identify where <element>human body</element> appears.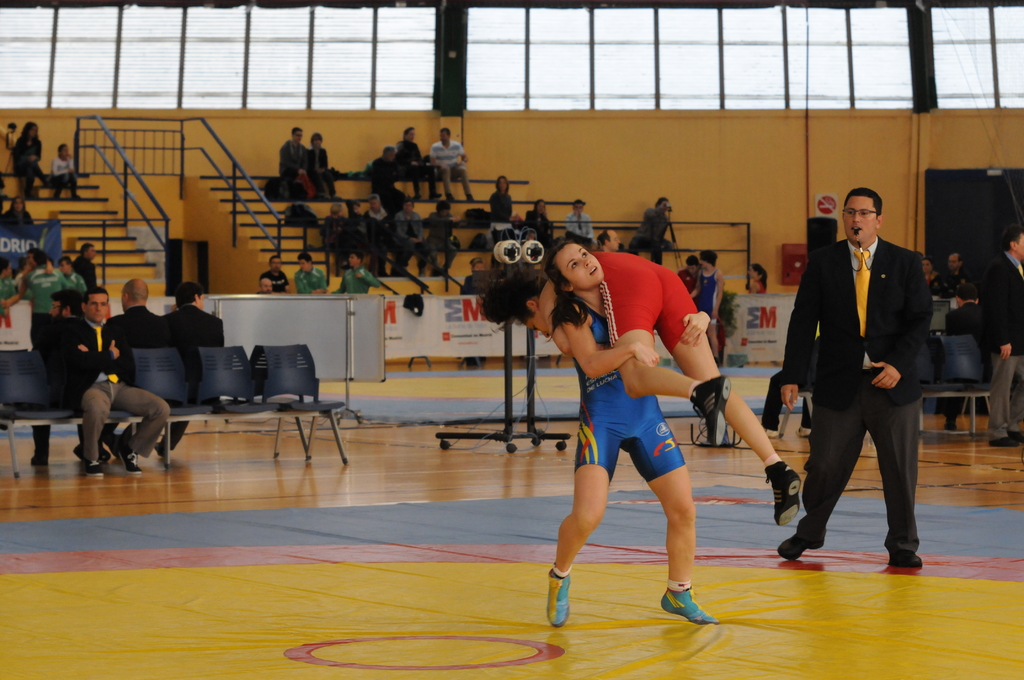
Appears at box=[50, 313, 172, 477].
